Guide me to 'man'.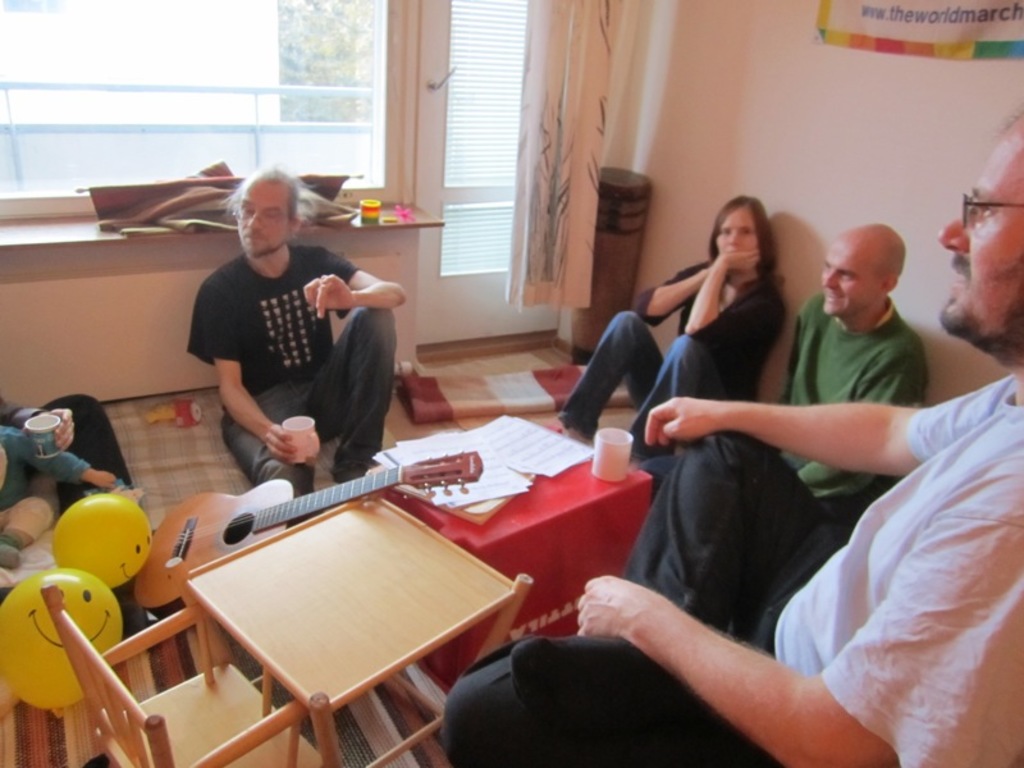
Guidance: 425, 104, 1023, 767.
